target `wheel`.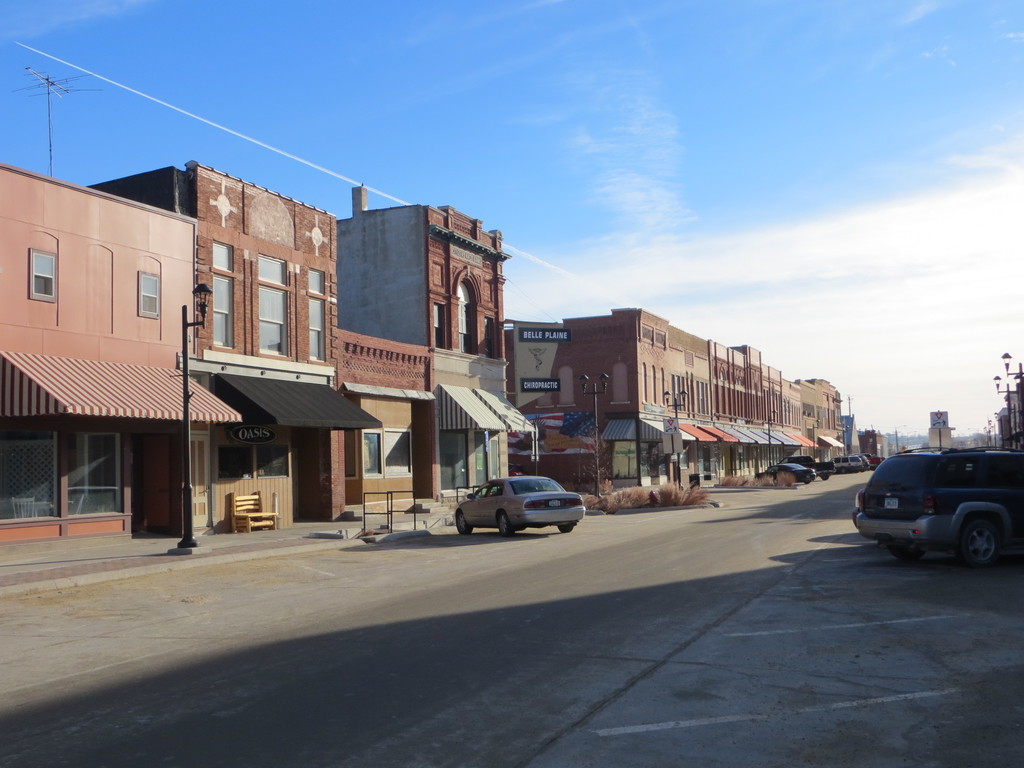
Target region: 456,511,473,533.
